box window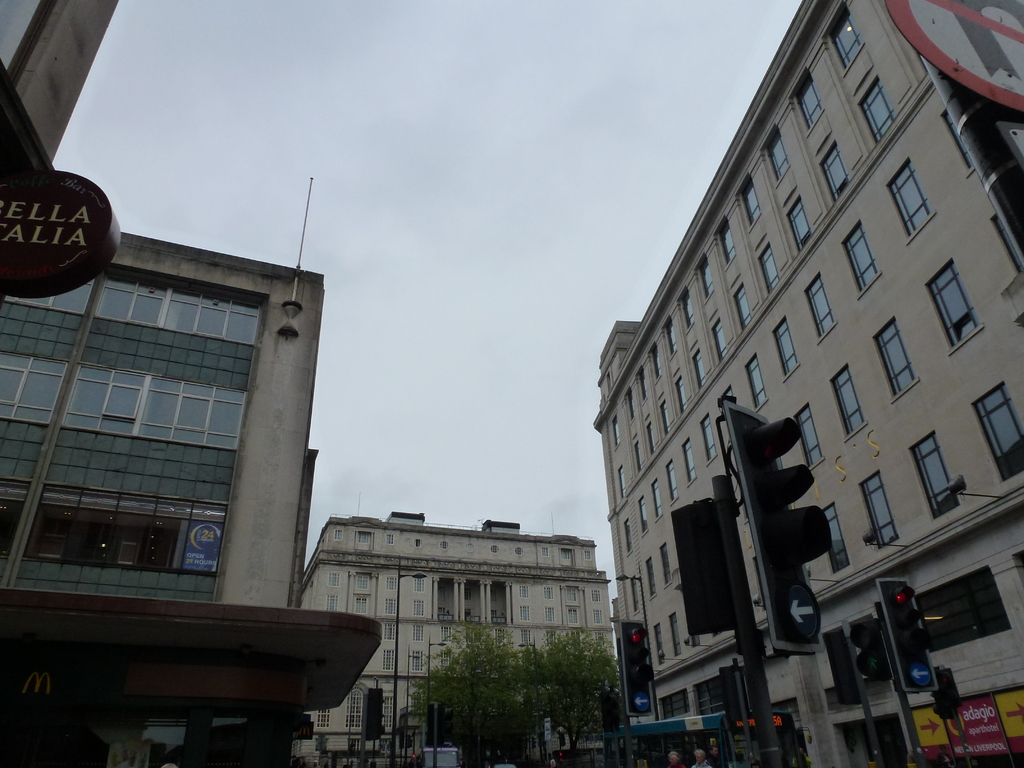
left=522, top=631, right=534, bottom=643
